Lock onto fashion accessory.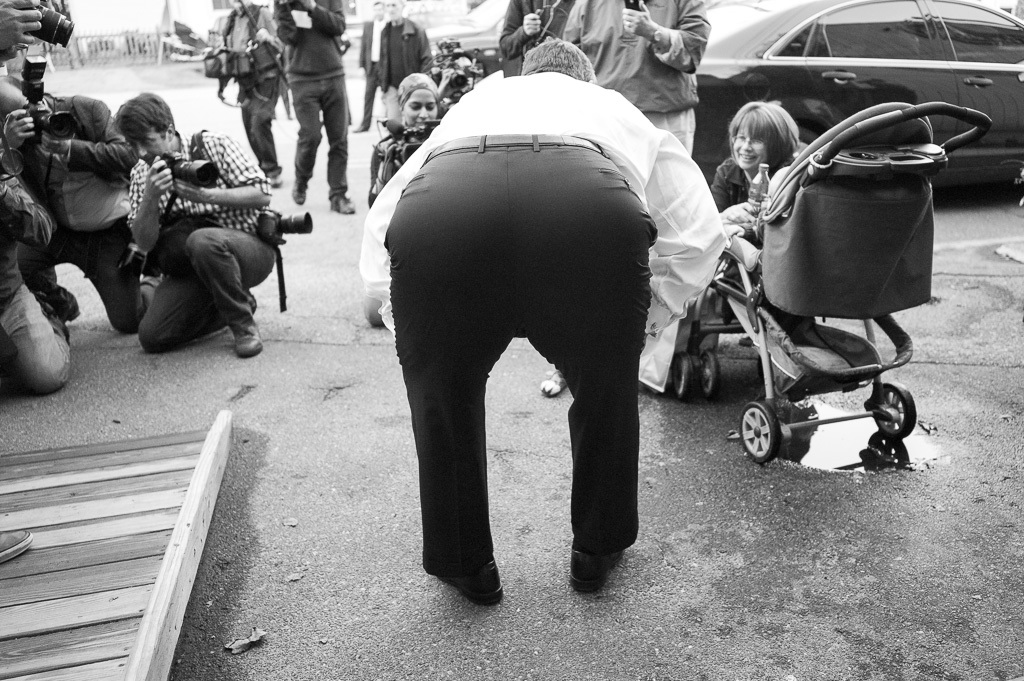
Locked: rect(0, 533, 35, 561).
